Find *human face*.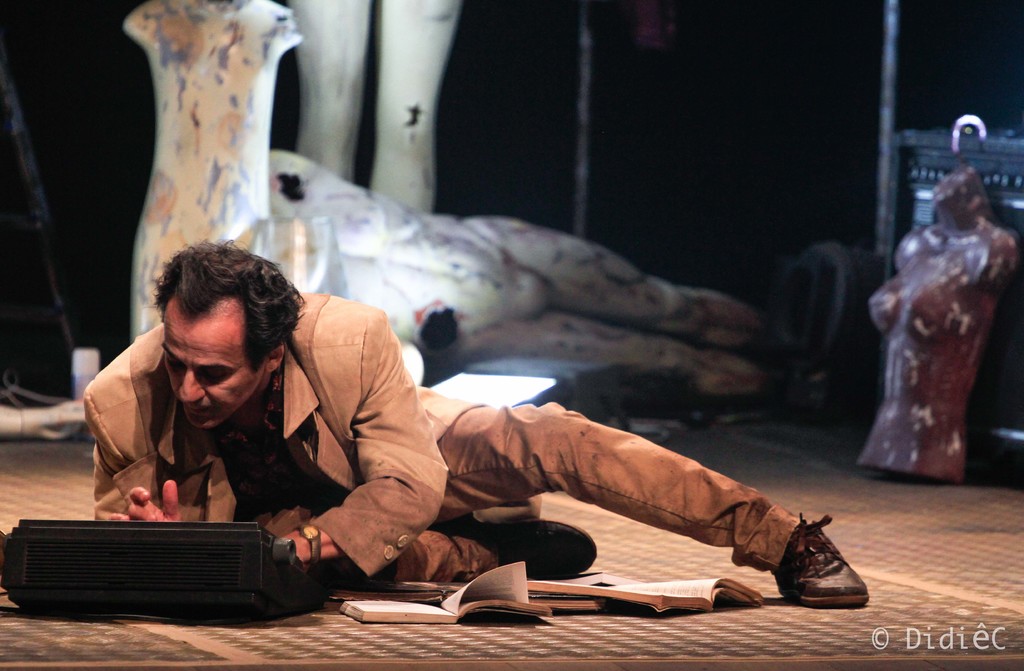
bbox=(163, 306, 264, 435).
